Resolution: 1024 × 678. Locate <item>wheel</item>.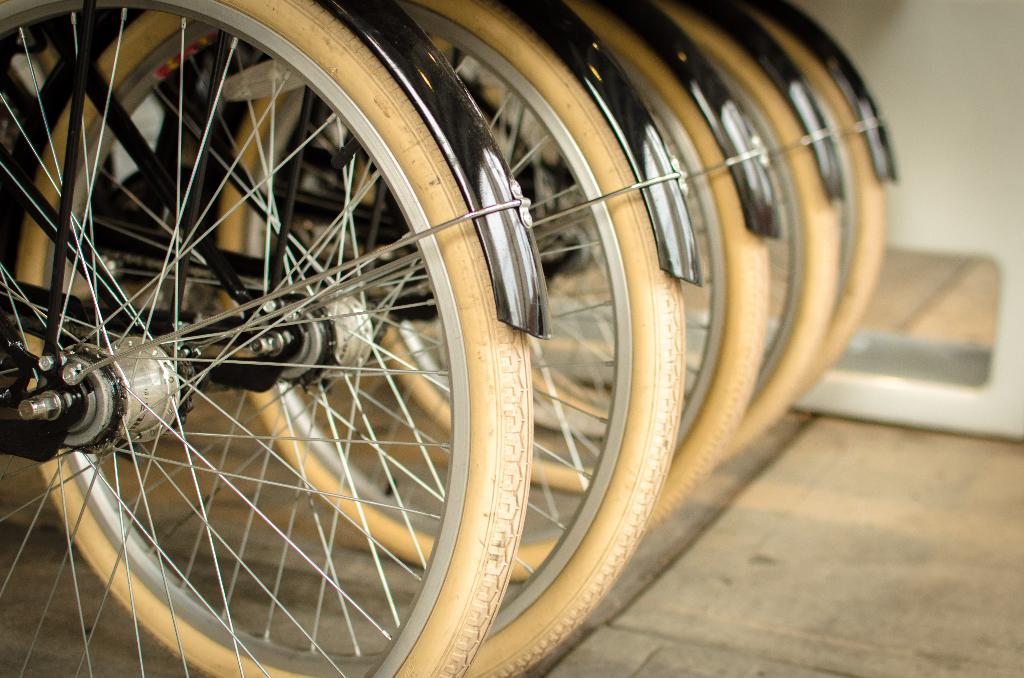
{"x1": 209, "y1": 0, "x2": 769, "y2": 582}.
